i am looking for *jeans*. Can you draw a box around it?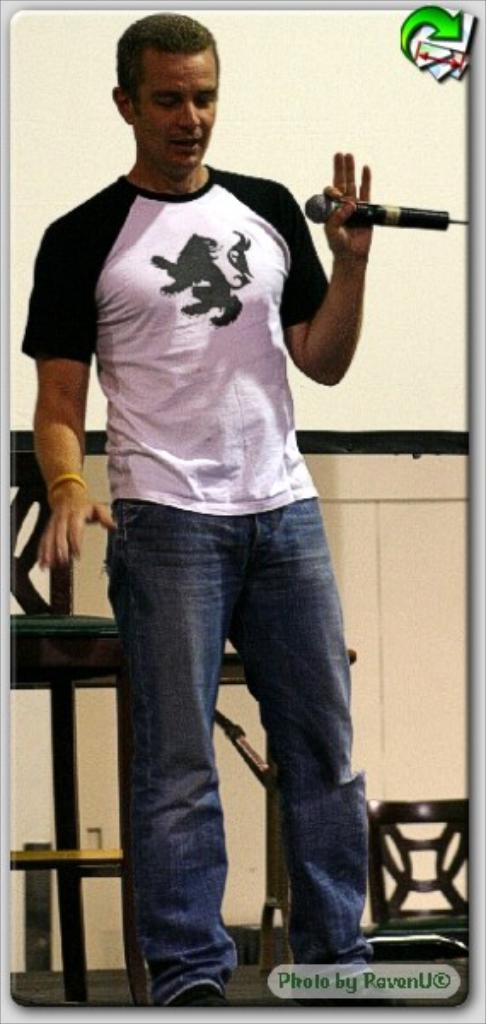
Sure, the bounding box is bbox=[111, 495, 375, 998].
